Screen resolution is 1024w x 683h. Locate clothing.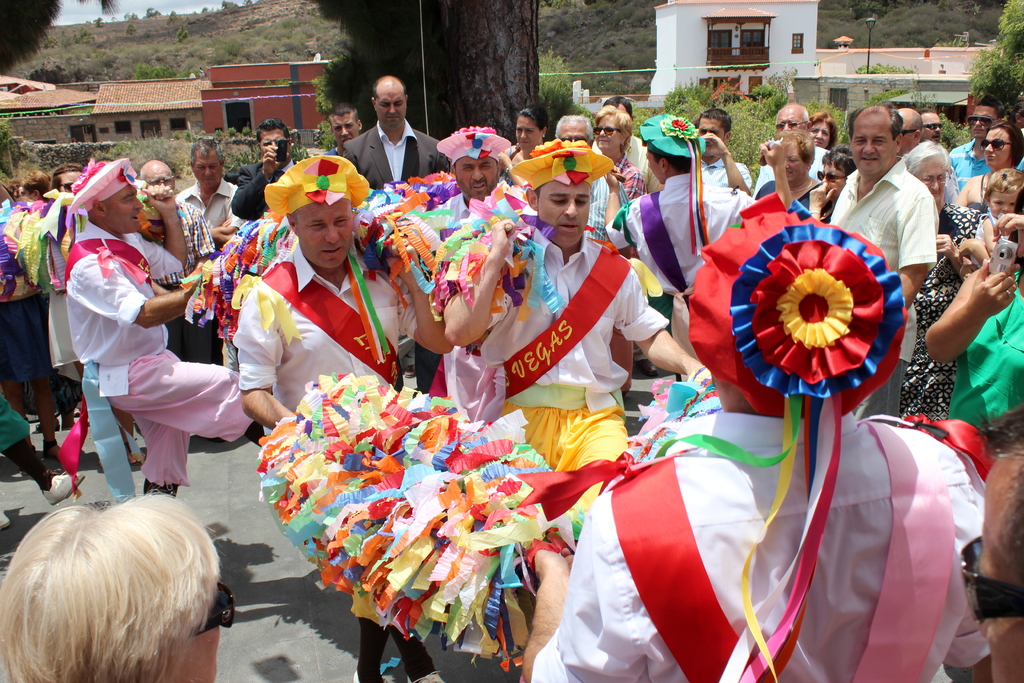
608,173,756,313.
